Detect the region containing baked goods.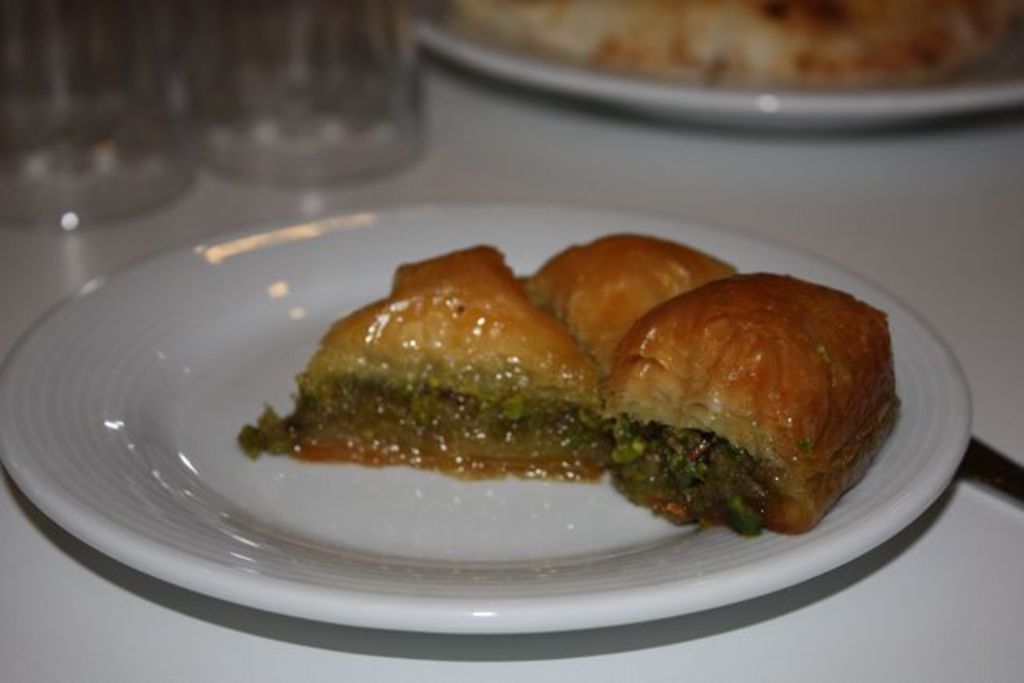
[x1=522, y1=224, x2=747, y2=376].
